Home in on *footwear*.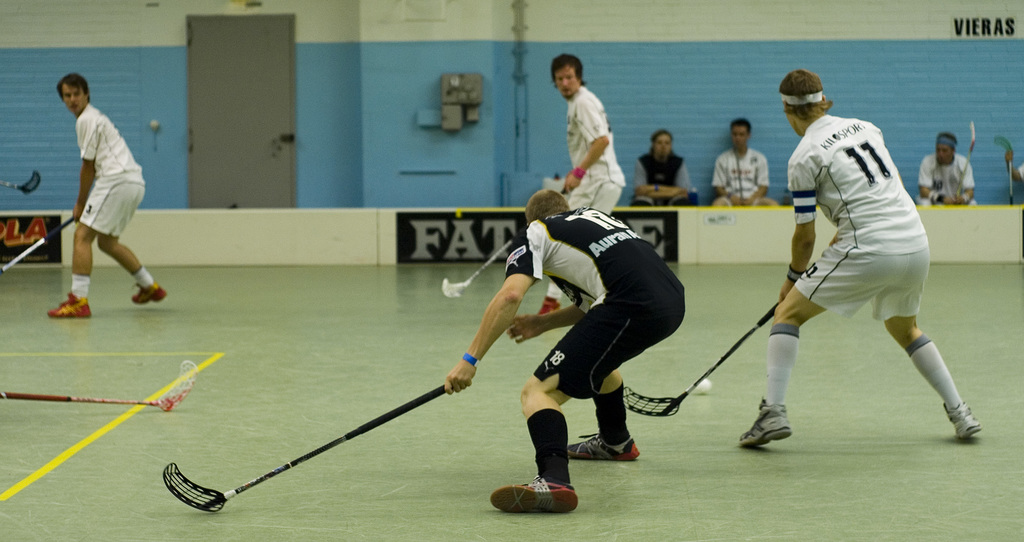
Homed in at 490, 474, 581, 514.
